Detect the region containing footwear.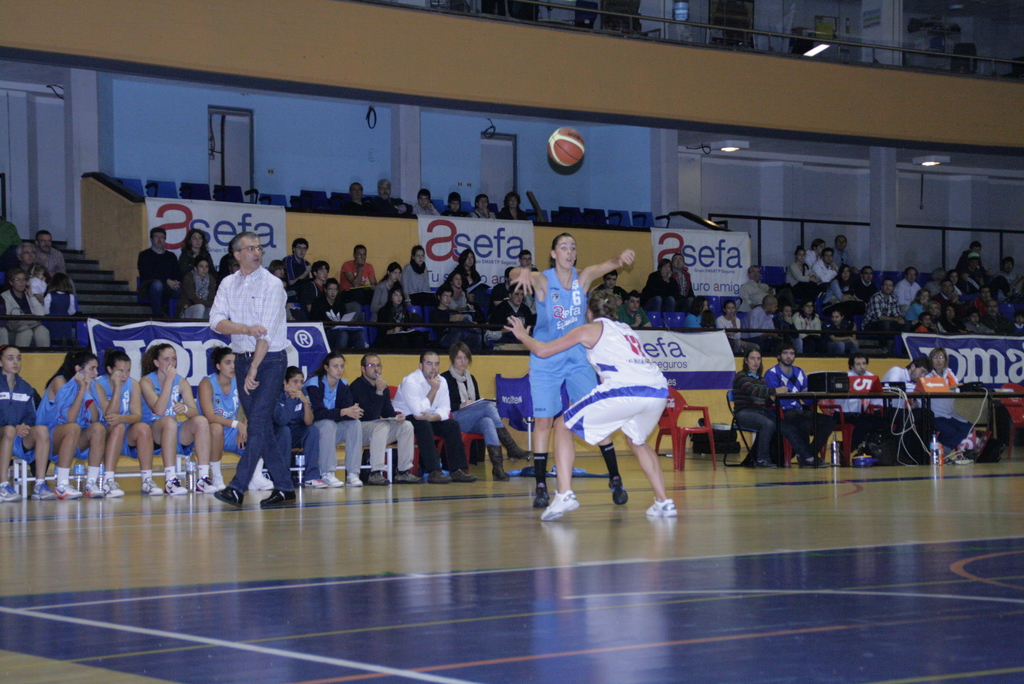
region(540, 488, 588, 522).
